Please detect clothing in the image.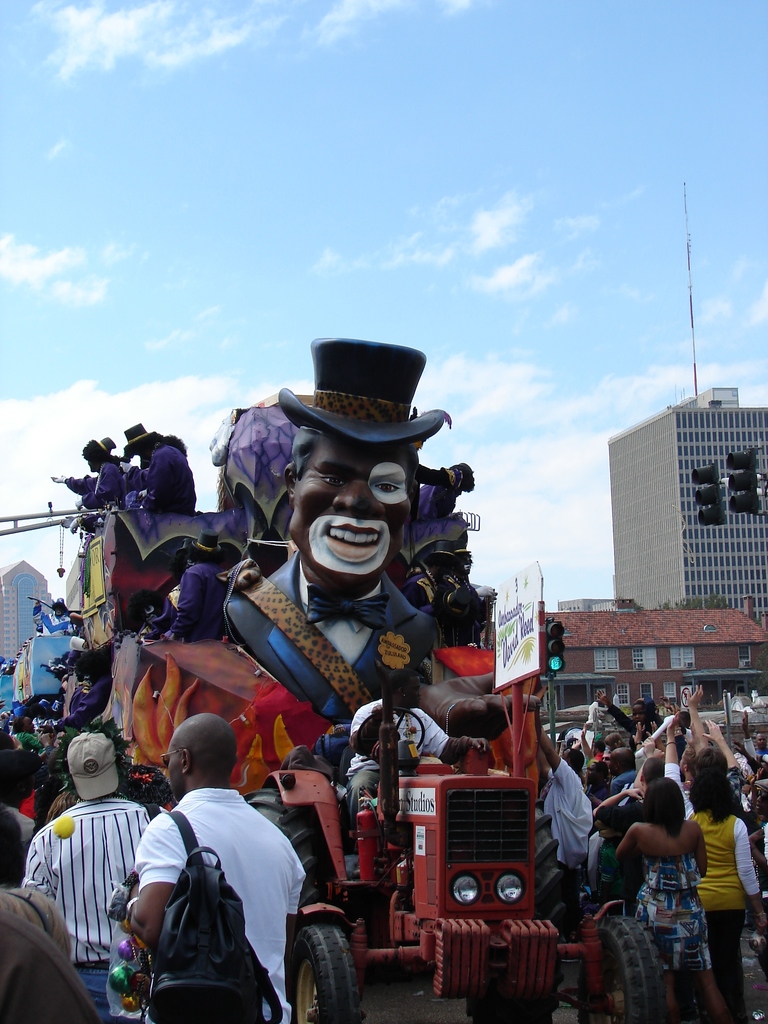
Rect(593, 751, 602, 762).
